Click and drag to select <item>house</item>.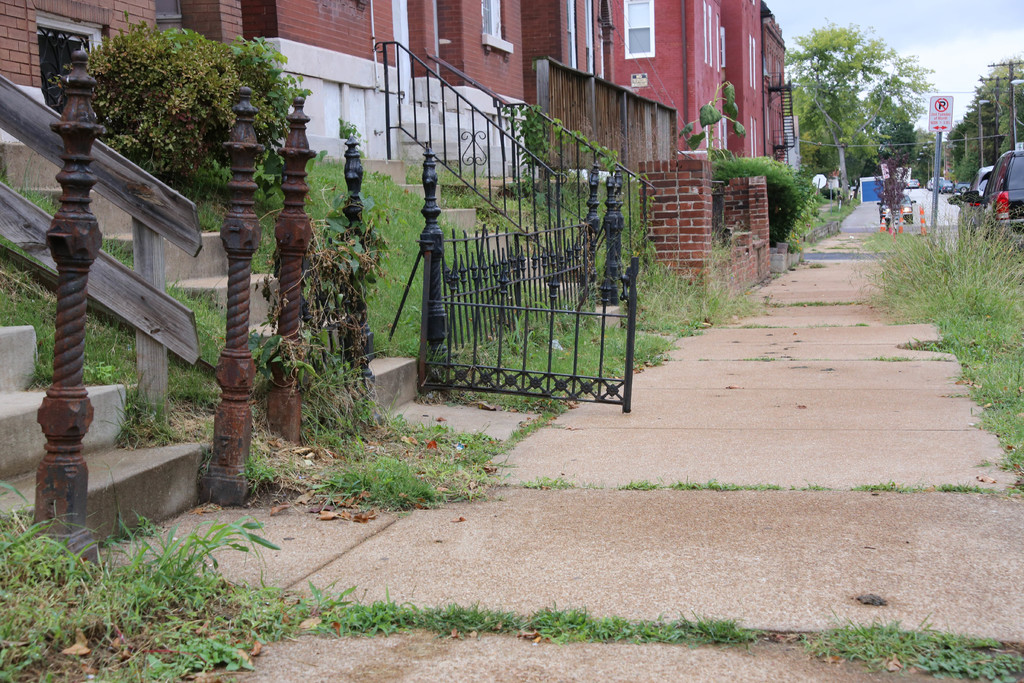
Selection: Rect(403, 0, 543, 159).
